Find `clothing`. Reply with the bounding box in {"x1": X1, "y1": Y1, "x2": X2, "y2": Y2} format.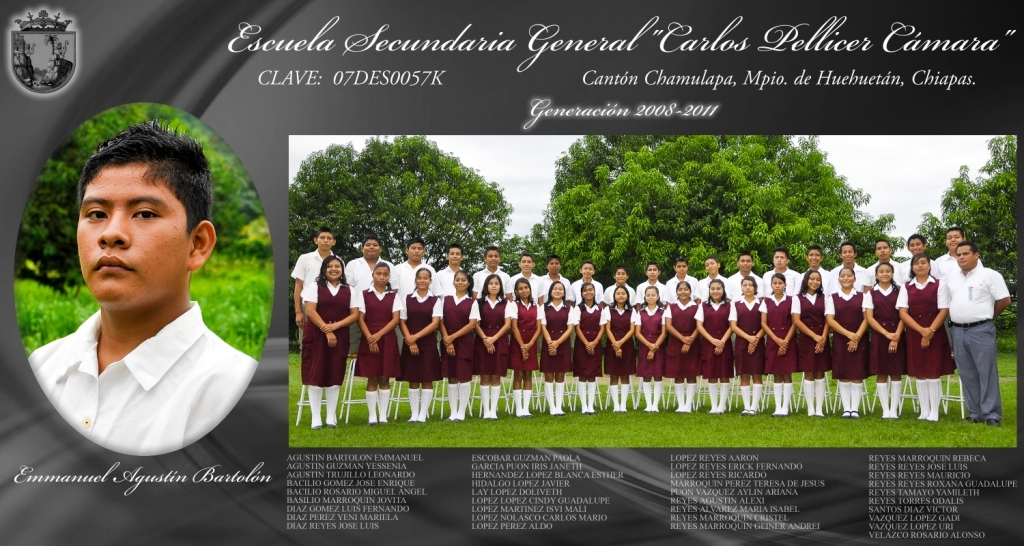
{"x1": 310, "y1": 388, "x2": 320, "y2": 420}.
